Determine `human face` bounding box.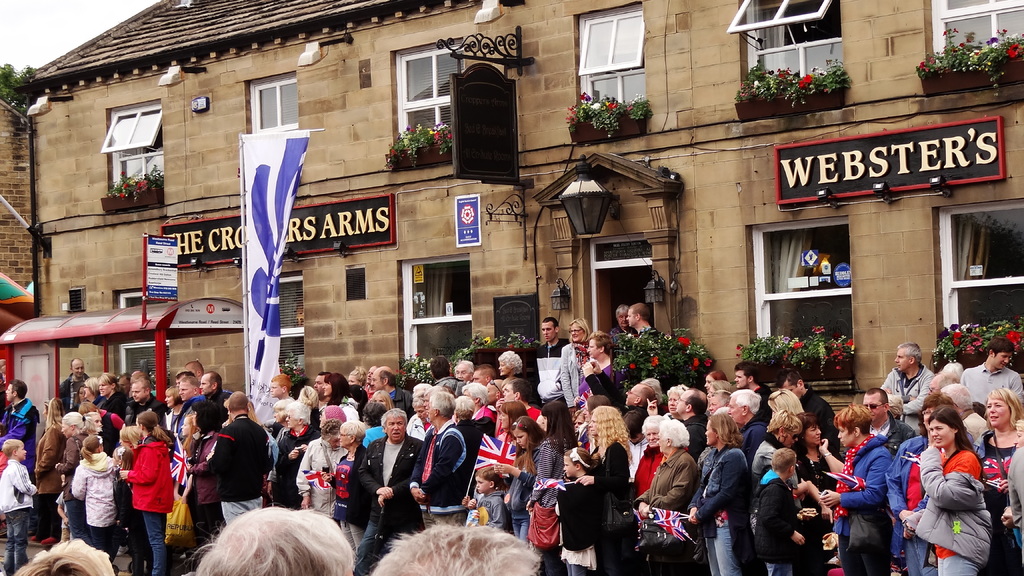
Determined: box=[132, 382, 145, 402].
